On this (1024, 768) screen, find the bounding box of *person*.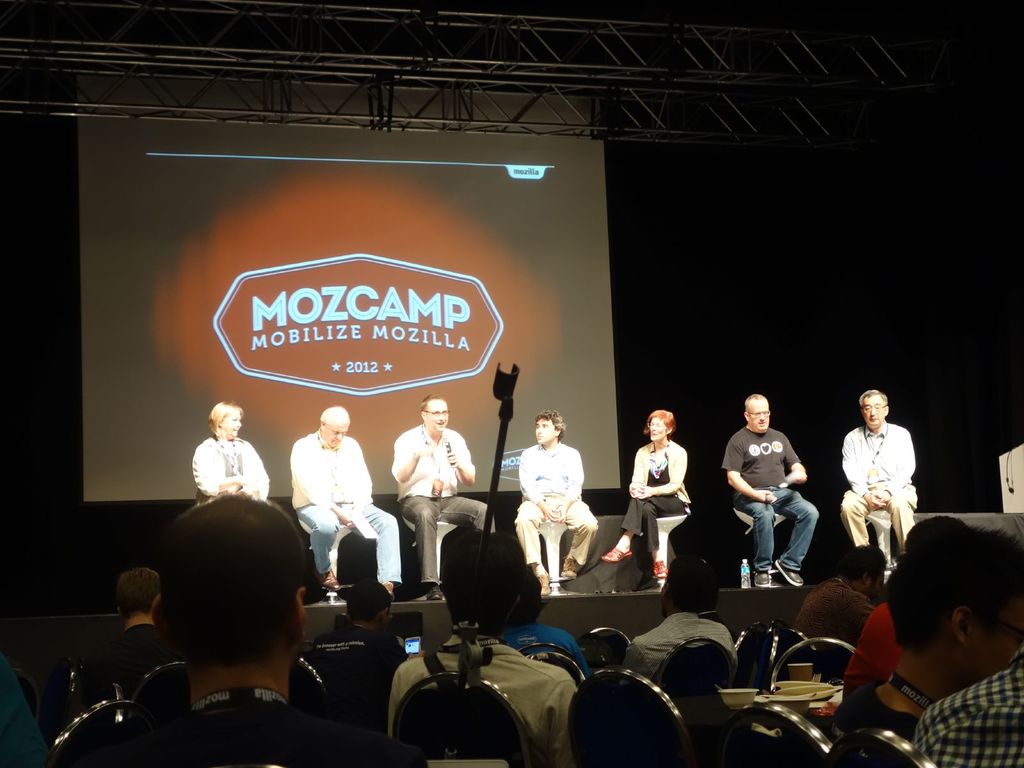
Bounding box: 488 558 587 676.
